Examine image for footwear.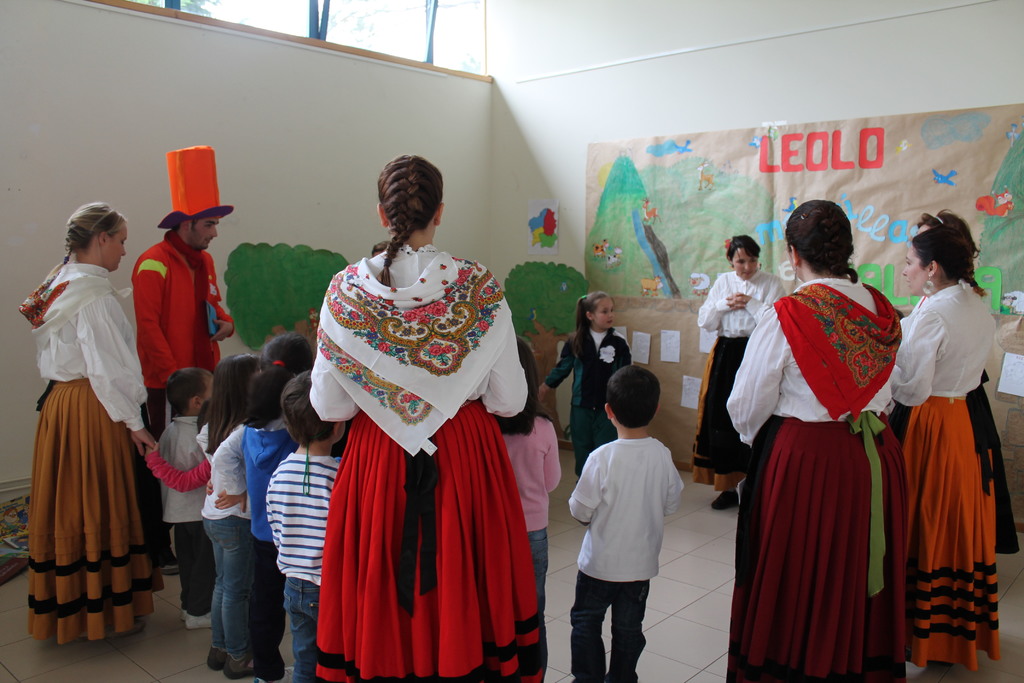
Examination result: left=207, top=645, right=222, bottom=671.
